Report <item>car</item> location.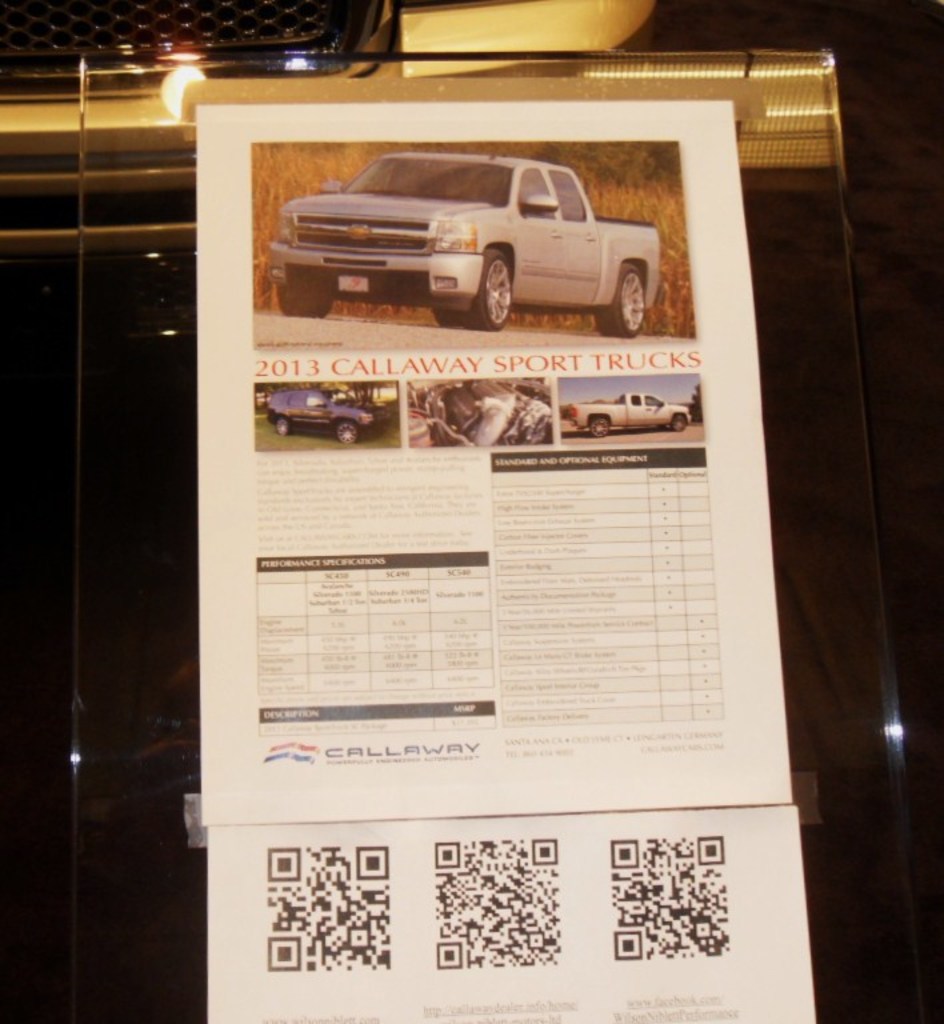
Report: [x1=0, y1=0, x2=843, y2=383].
